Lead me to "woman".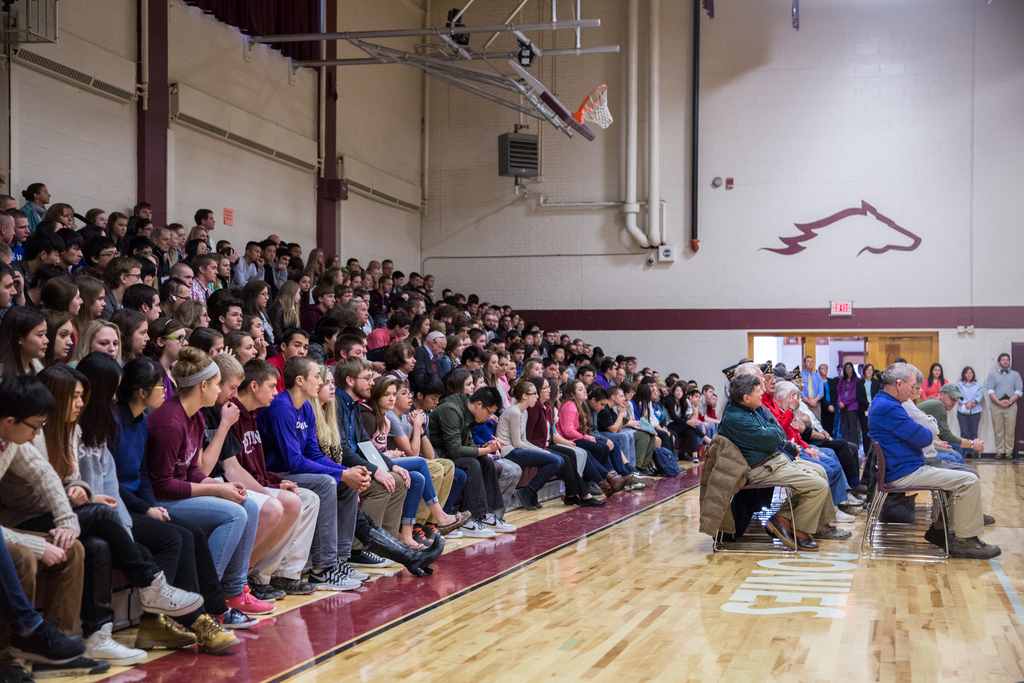
Lead to x1=167, y1=220, x2=190, y2=252.
